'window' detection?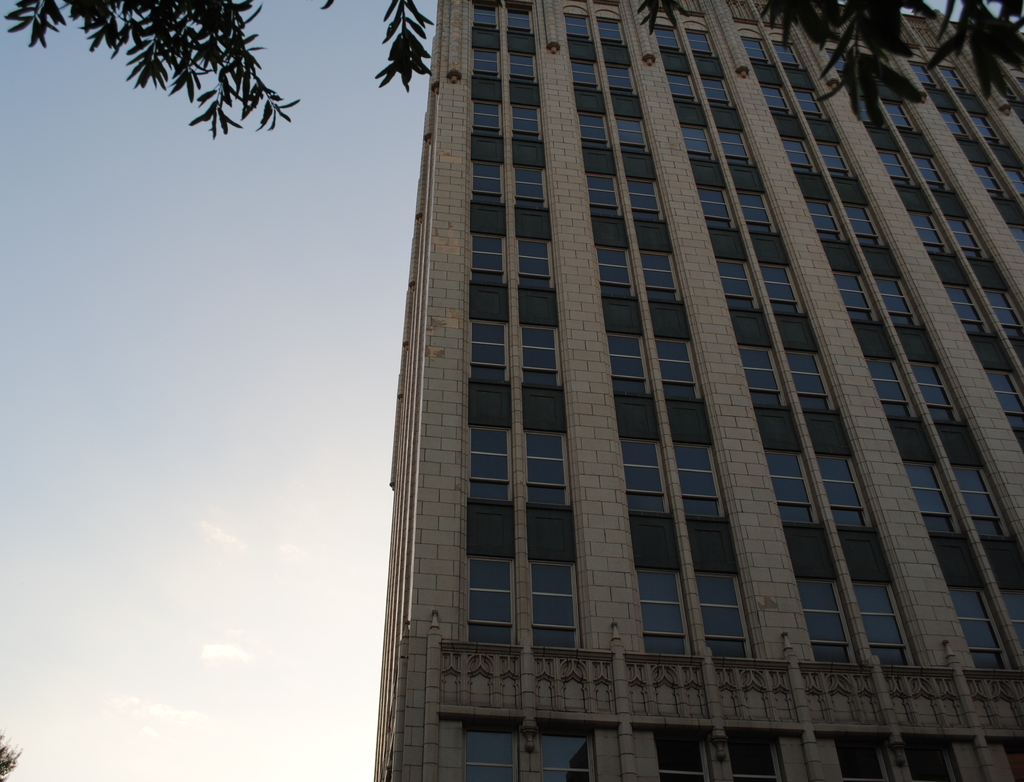
box=[973, 162, 1007, 191]
